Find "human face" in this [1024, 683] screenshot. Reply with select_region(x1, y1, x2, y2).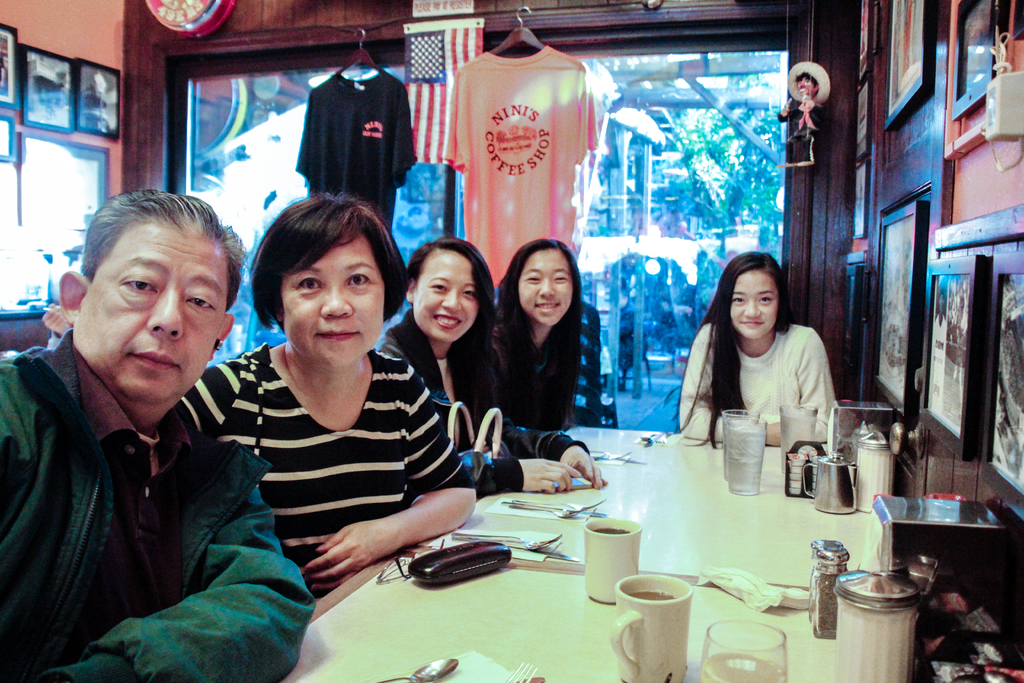
select_region(412, 248, 479, 336).
